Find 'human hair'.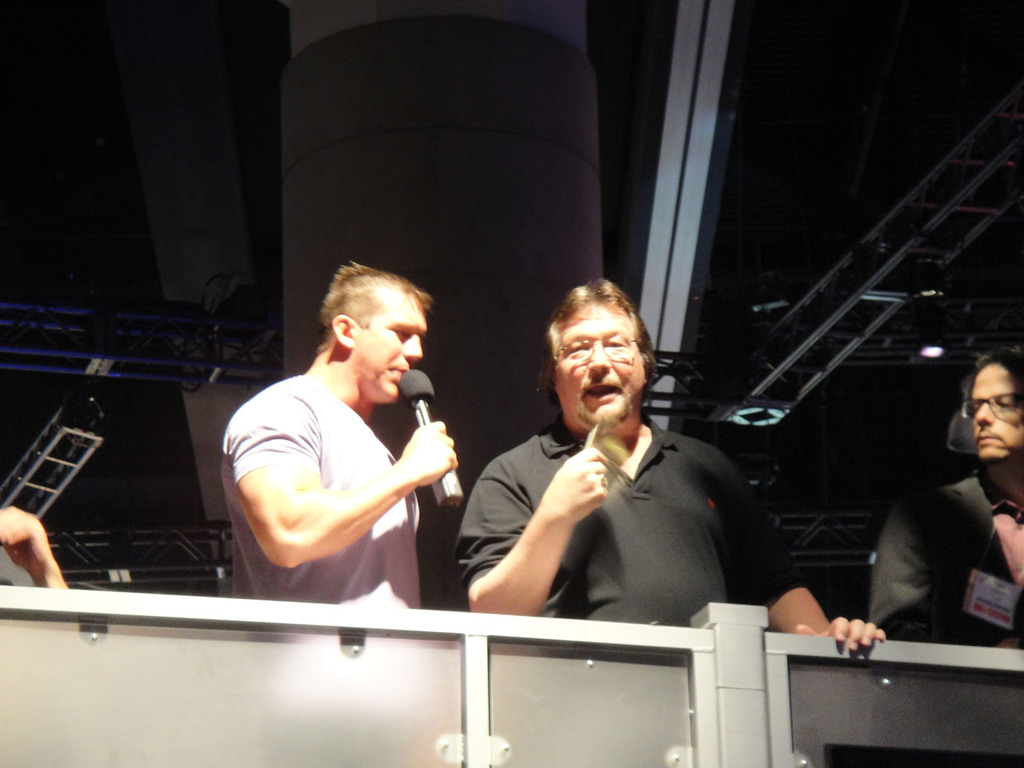
Rect(315, 260, 433, 352).
